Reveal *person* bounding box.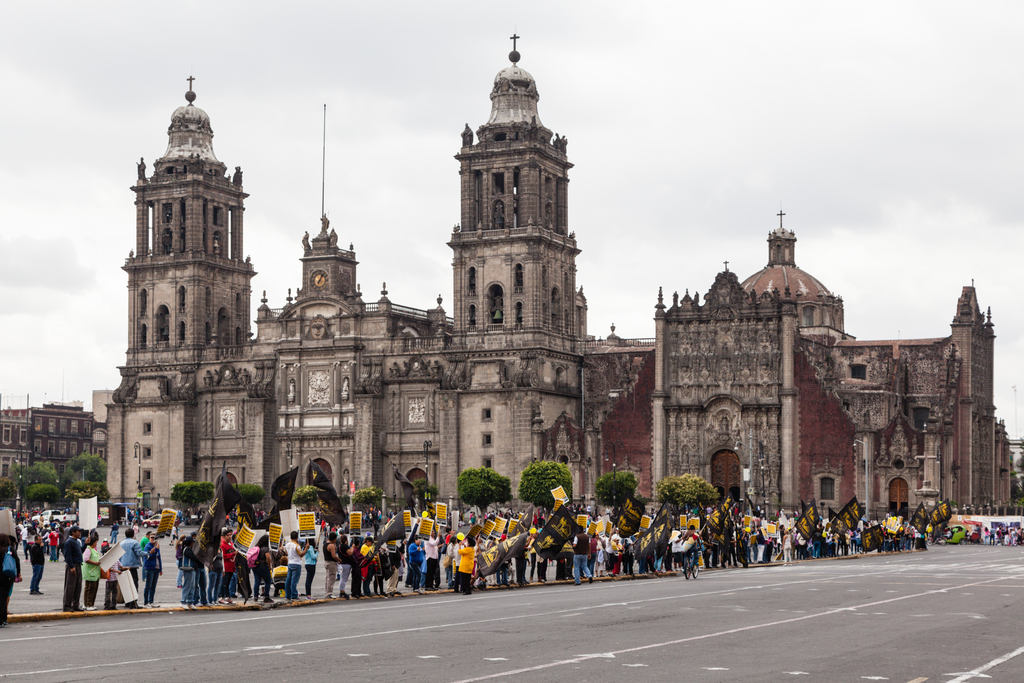
Revealed: bbox=(426, 527, 441, 589).
